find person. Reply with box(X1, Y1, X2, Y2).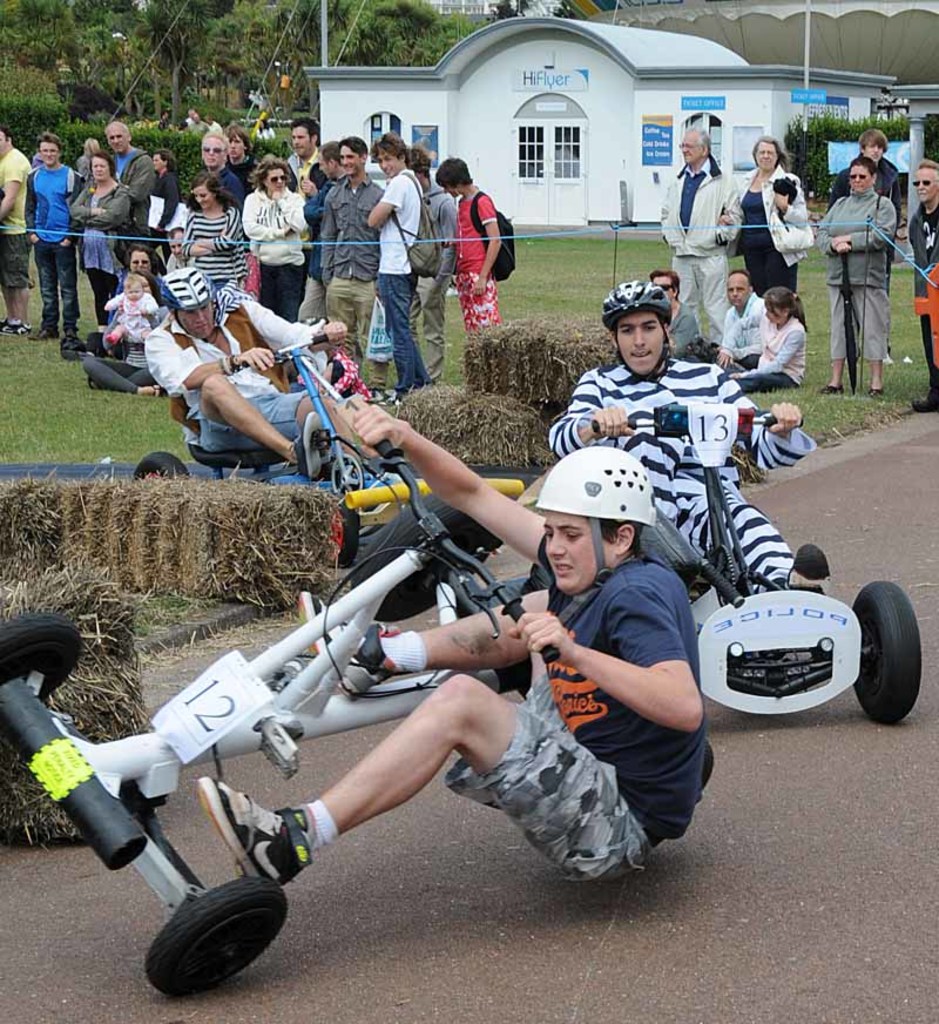
box(183, 404, 722, 887).
